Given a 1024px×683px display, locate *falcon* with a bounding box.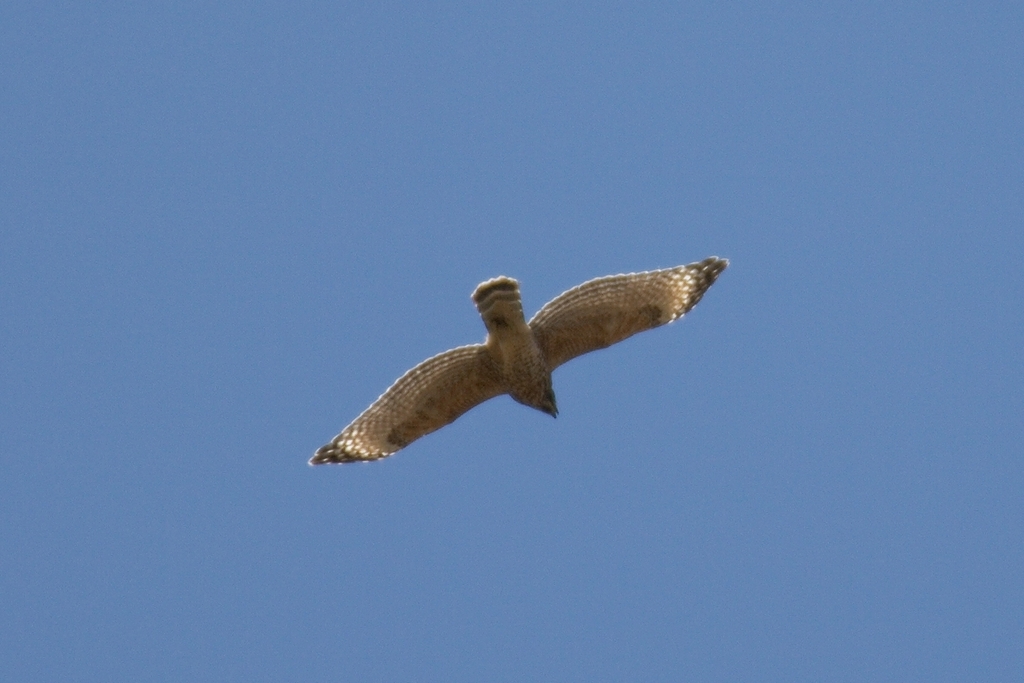
Located: 313 255 740 489.
